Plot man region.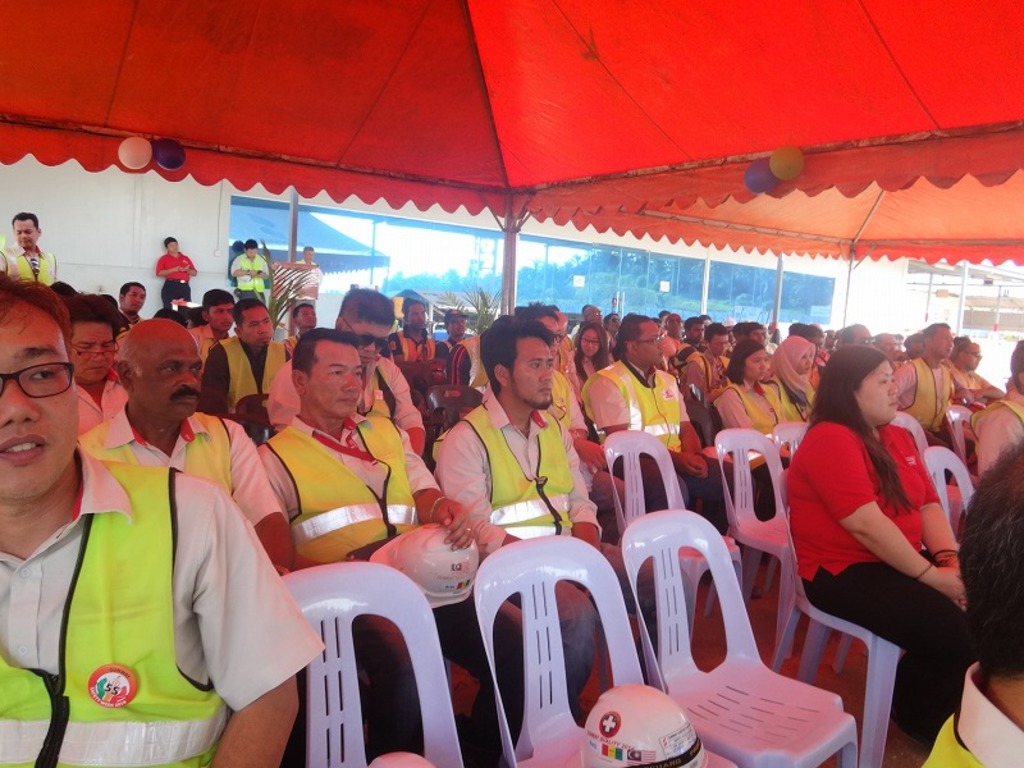
Plotted at bbox=(580, 308, 759, 598).
